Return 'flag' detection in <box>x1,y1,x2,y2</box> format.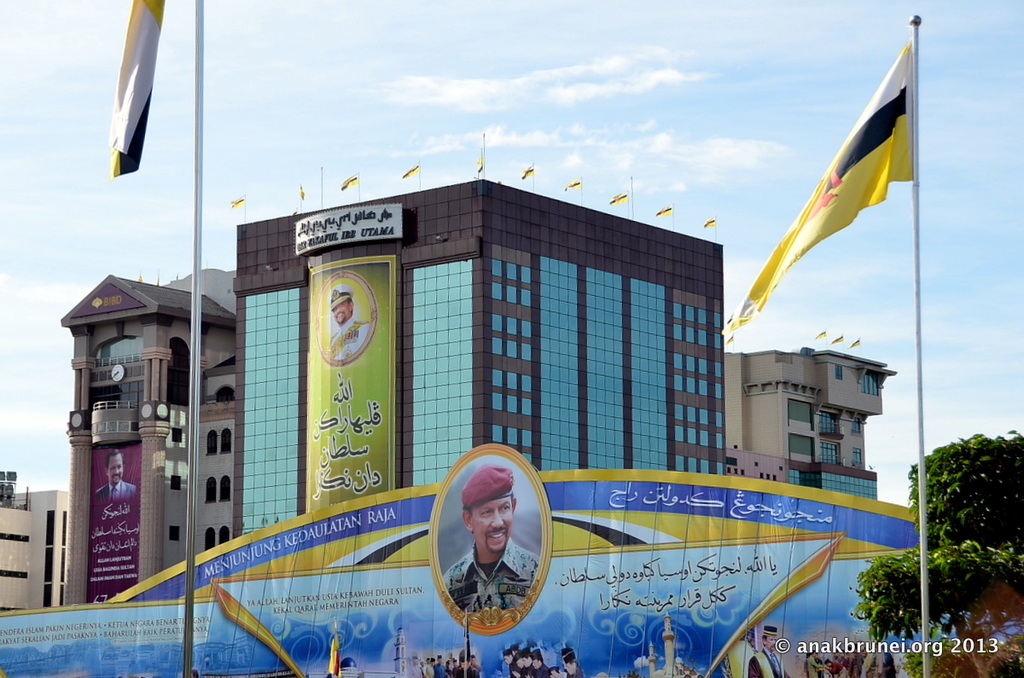
<box>843,339,864,352</box>.
